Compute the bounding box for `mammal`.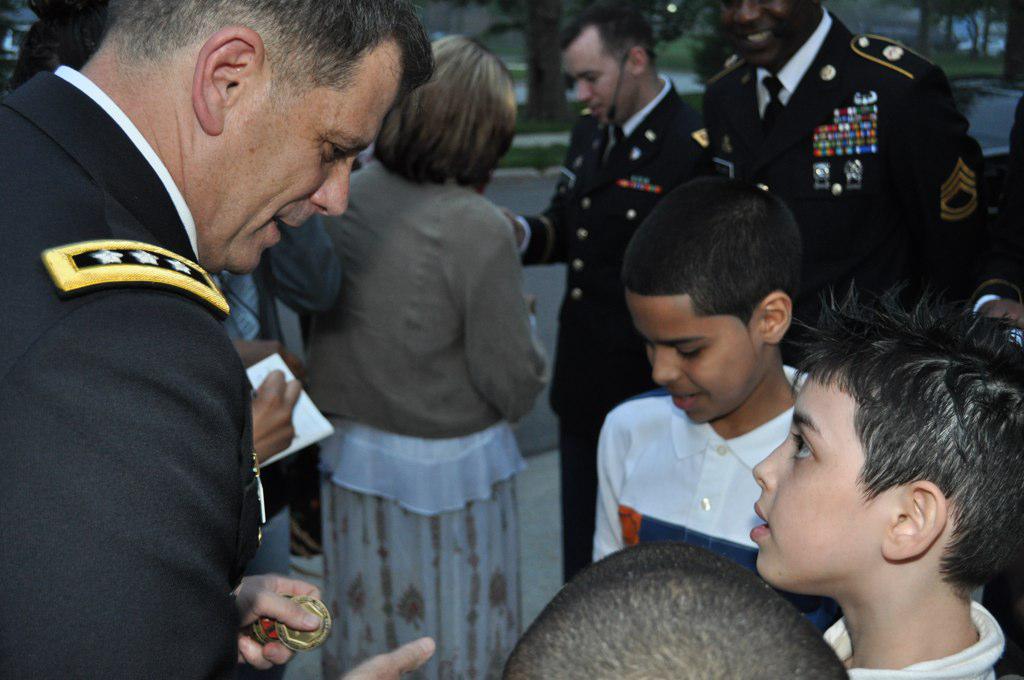
499,4,708,586.
